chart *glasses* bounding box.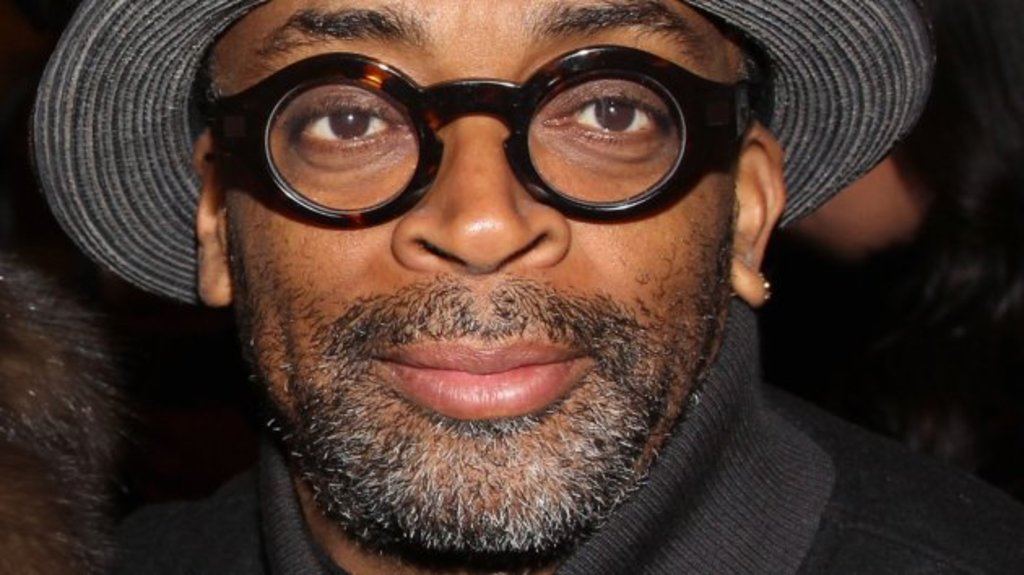
Charted: <region>185, 42, 762, 236</region>.
